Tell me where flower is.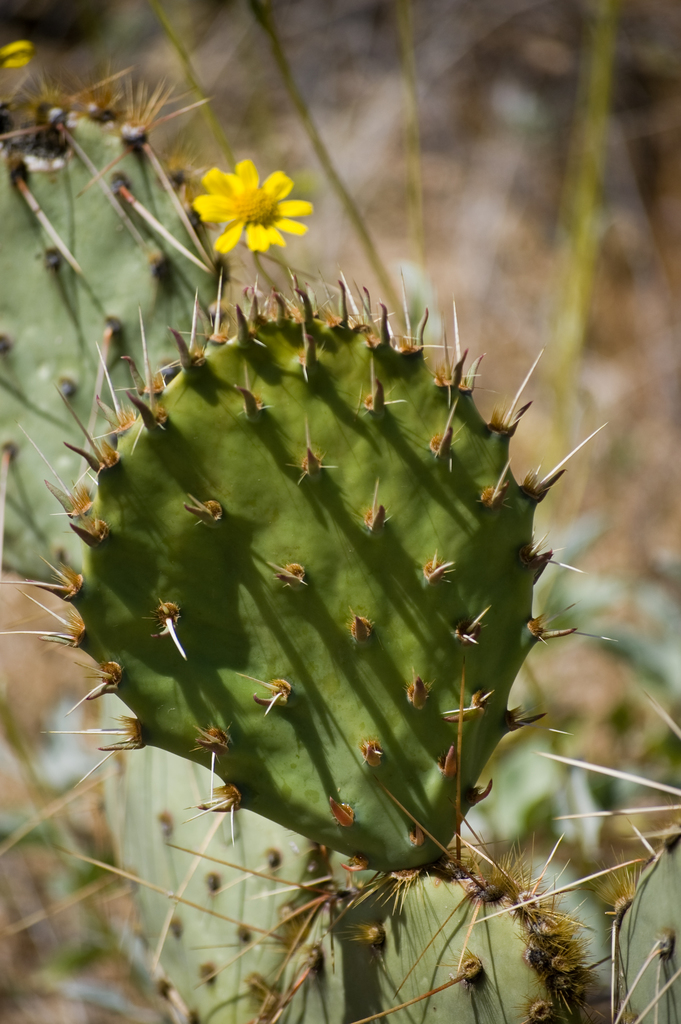
flower is at <region>183, 145, 313, 254</region>.
